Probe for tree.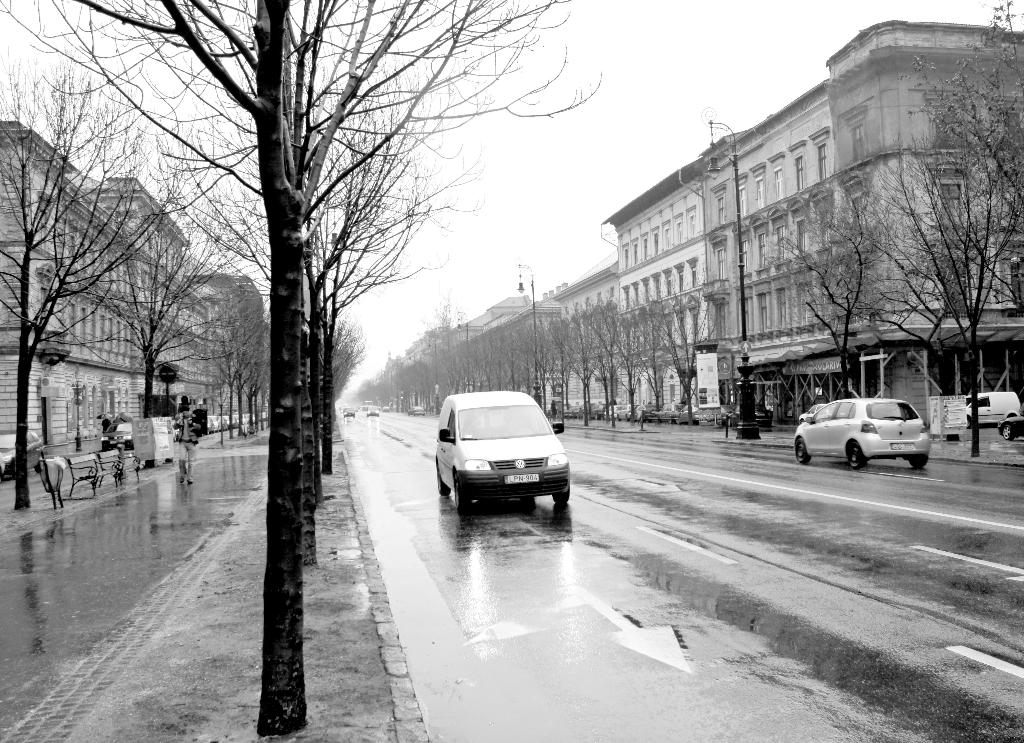
Probe result: left=72, top=197, right=229, bottom=414.
